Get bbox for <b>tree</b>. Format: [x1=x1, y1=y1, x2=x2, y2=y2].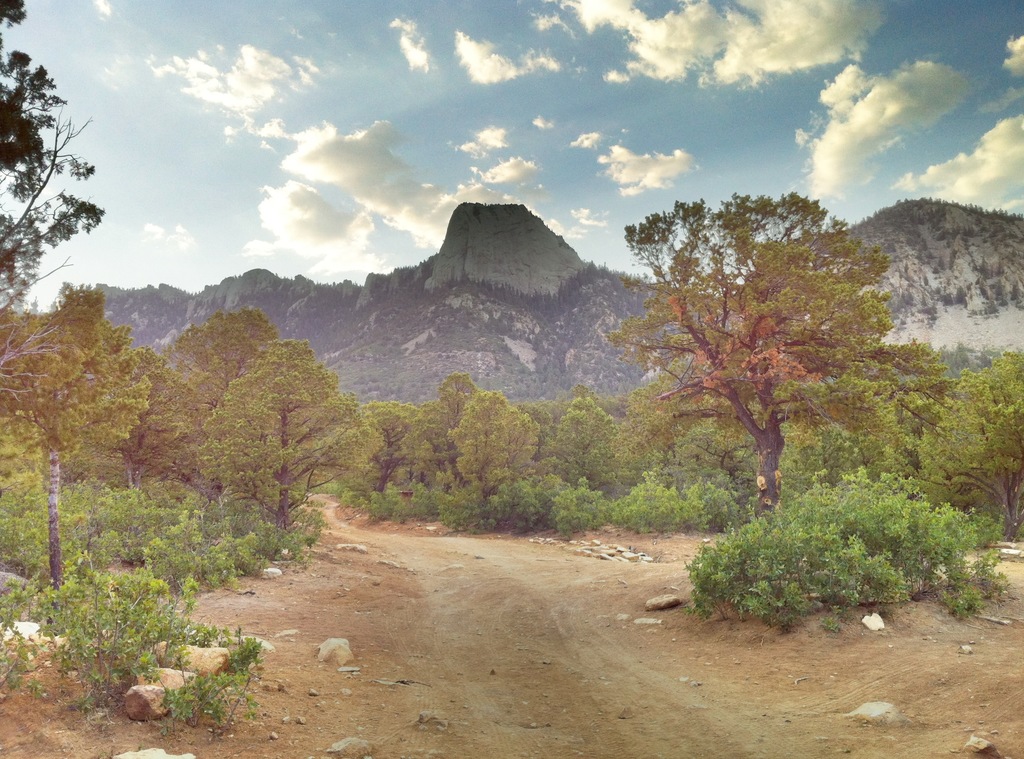
[x1=0, y1=278, x2=169, y2=616].
